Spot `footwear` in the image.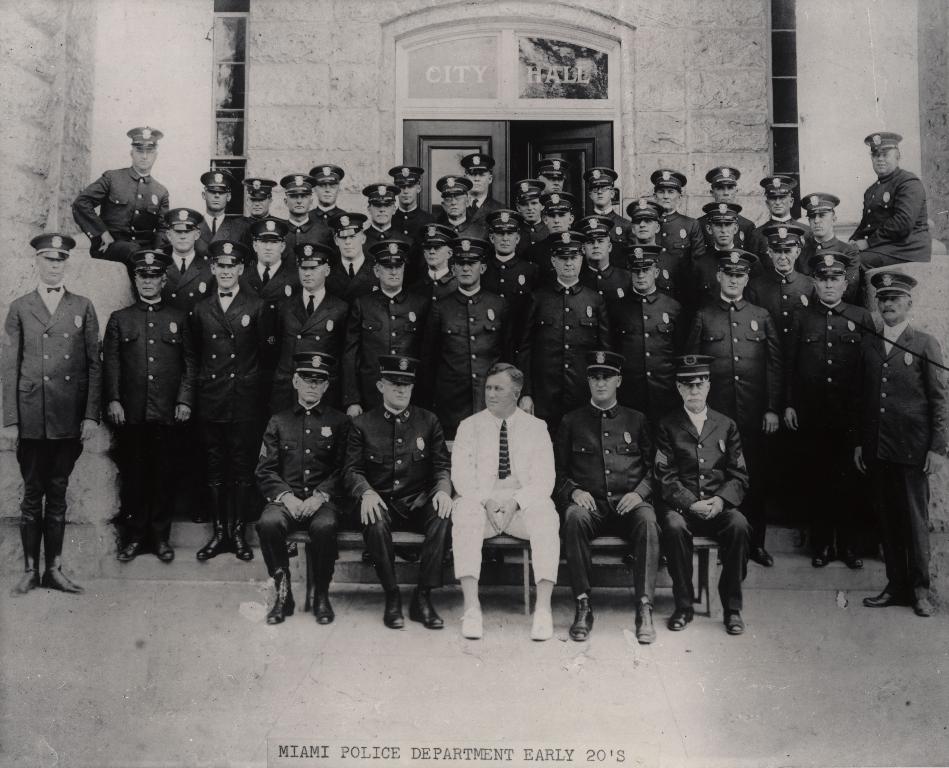
`footwear` found at detection(10, 570, 42, 594).
